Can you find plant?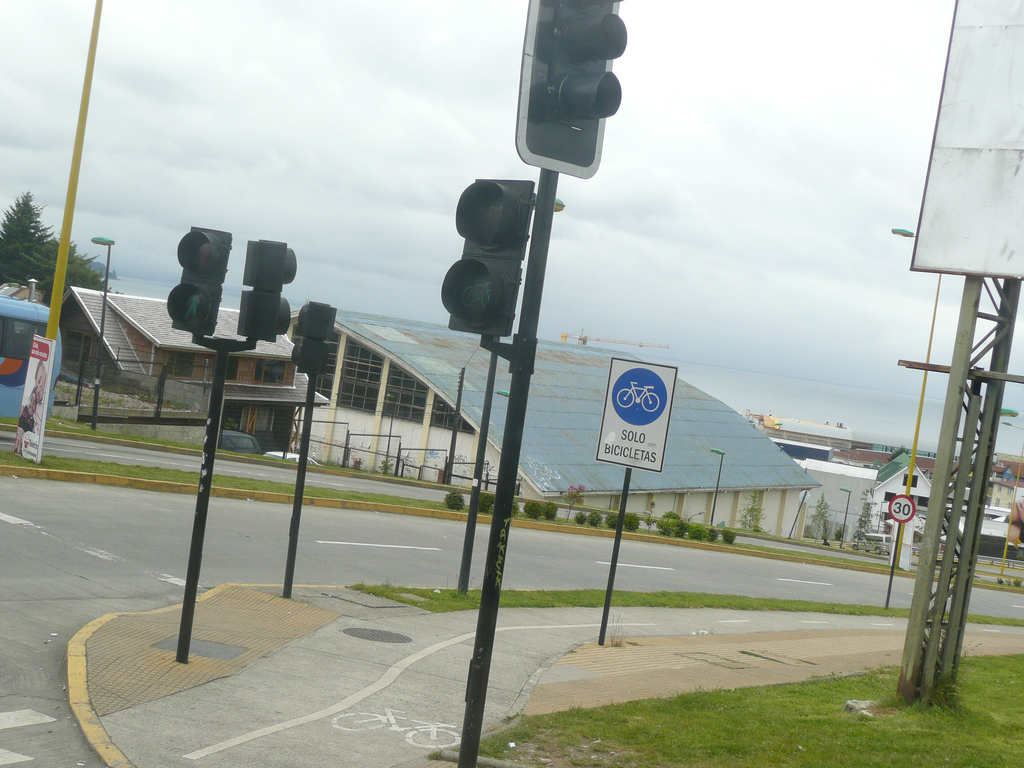
Yes, bounding box: pyautogui.locateOnScreen(846, 495, 874, 547).
